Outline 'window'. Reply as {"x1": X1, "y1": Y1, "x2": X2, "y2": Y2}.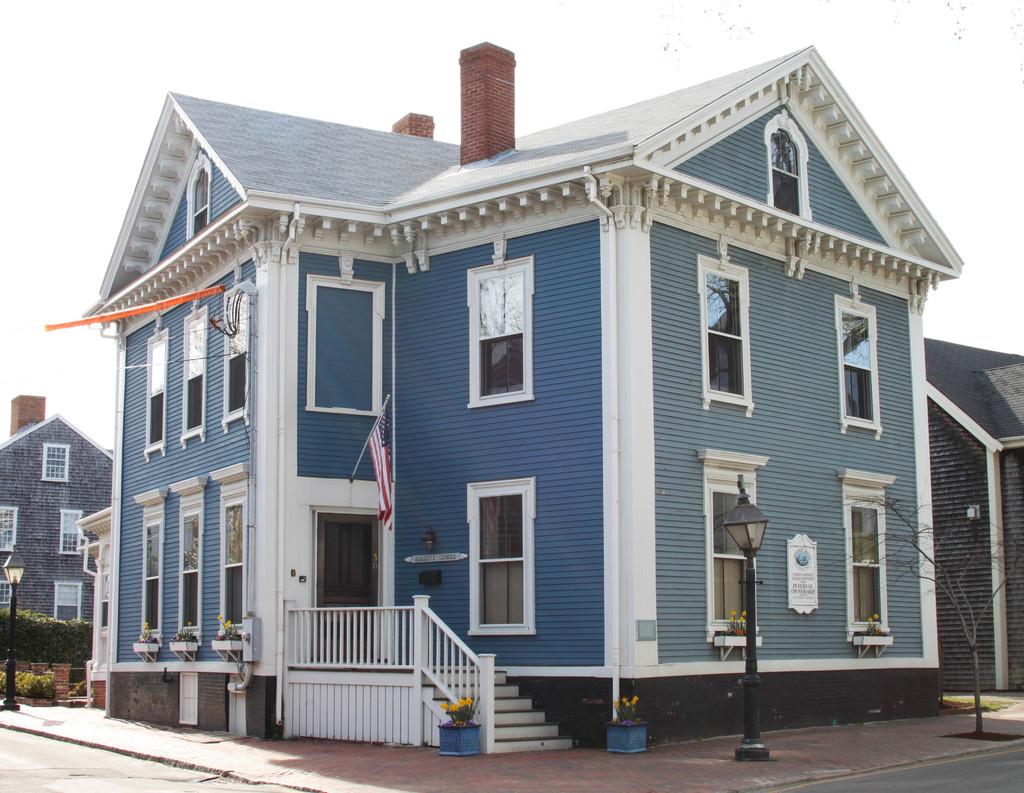
{"x1": 41, "y1": 443, "x2": 71, "y2": 484}.
